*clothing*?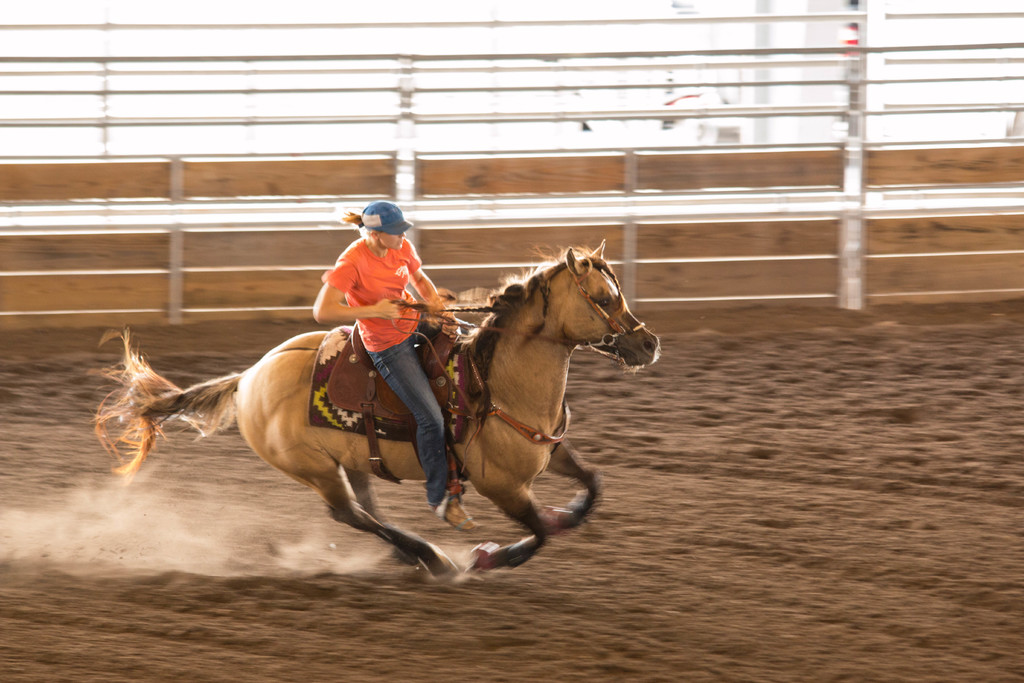
box(322, 235, 453, 509)
